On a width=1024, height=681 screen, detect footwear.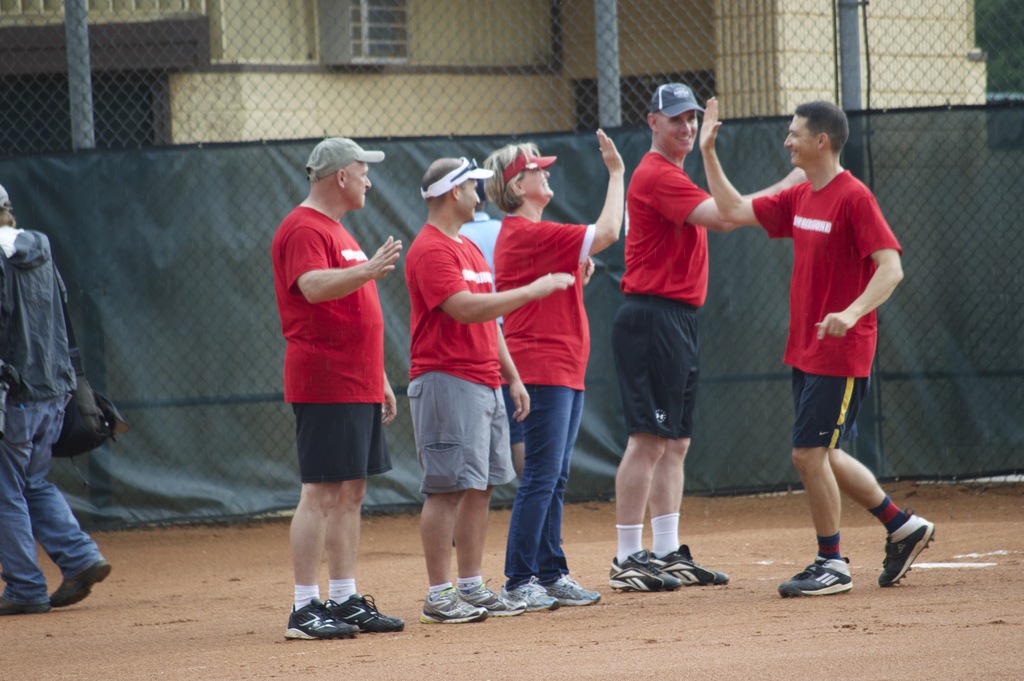
select_region(676, 540, 723, 583).
